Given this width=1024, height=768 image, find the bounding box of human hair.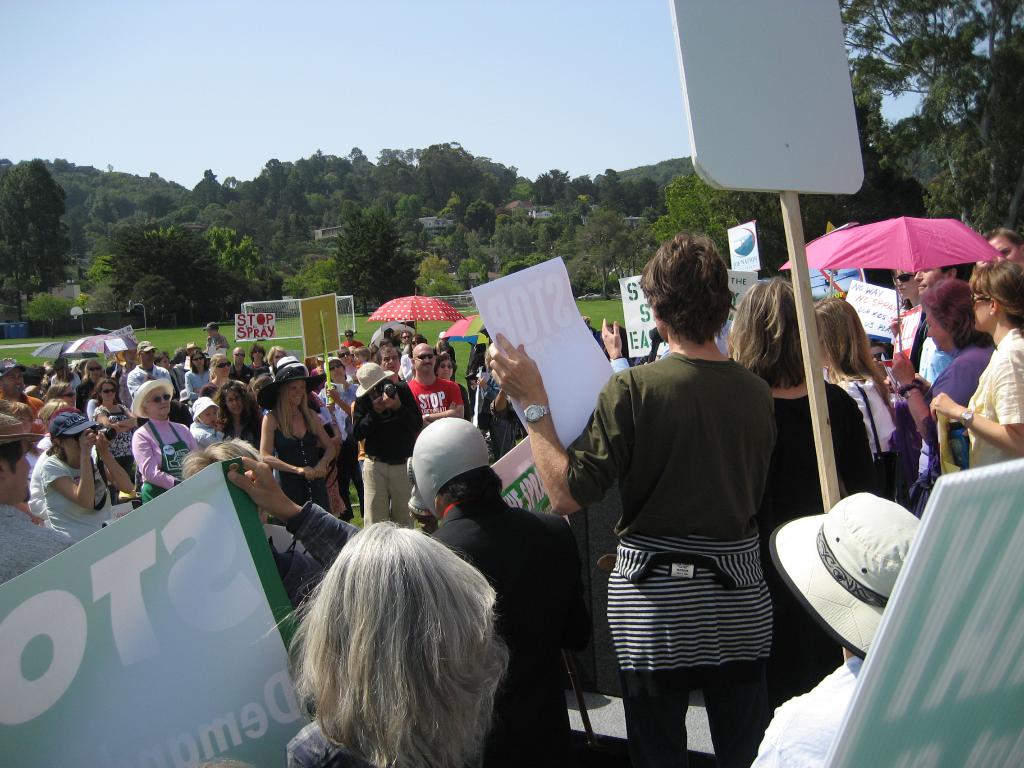
left=251, top=346, right=267, bottom=357.
